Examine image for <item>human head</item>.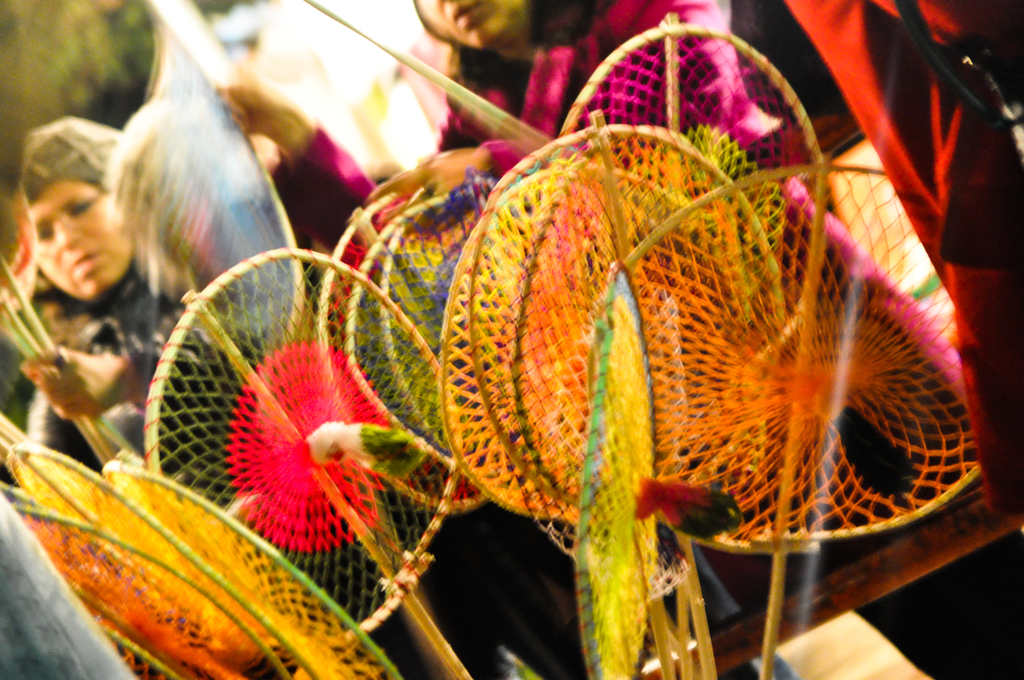
Examination result: 420:0:519:38.
